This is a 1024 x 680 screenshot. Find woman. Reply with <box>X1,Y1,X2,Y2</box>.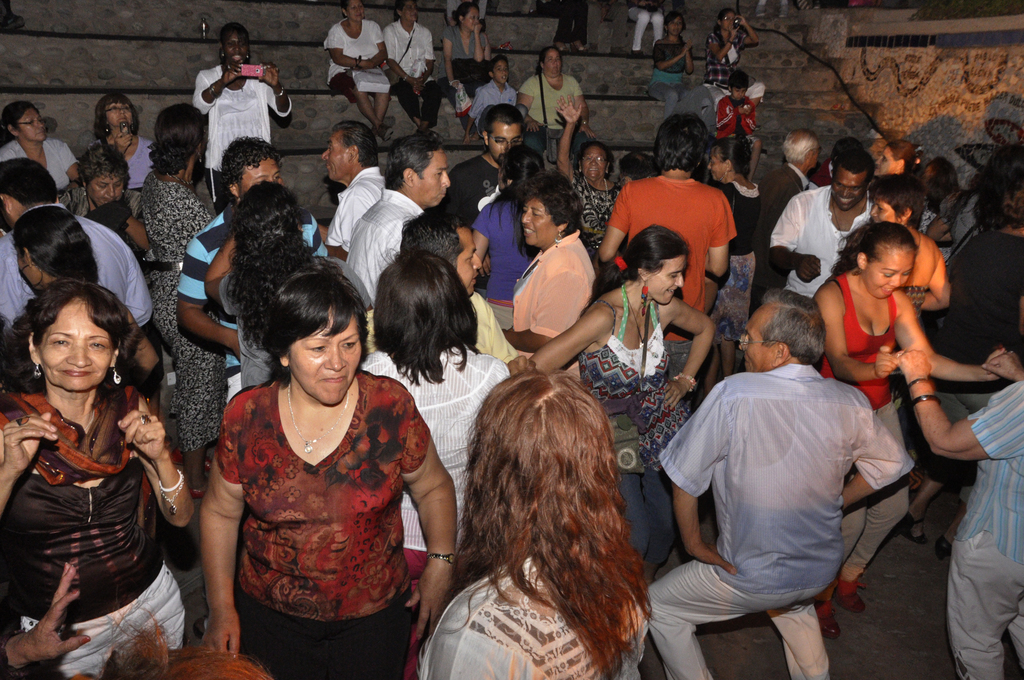
<box>134,123,220,468</box>.
